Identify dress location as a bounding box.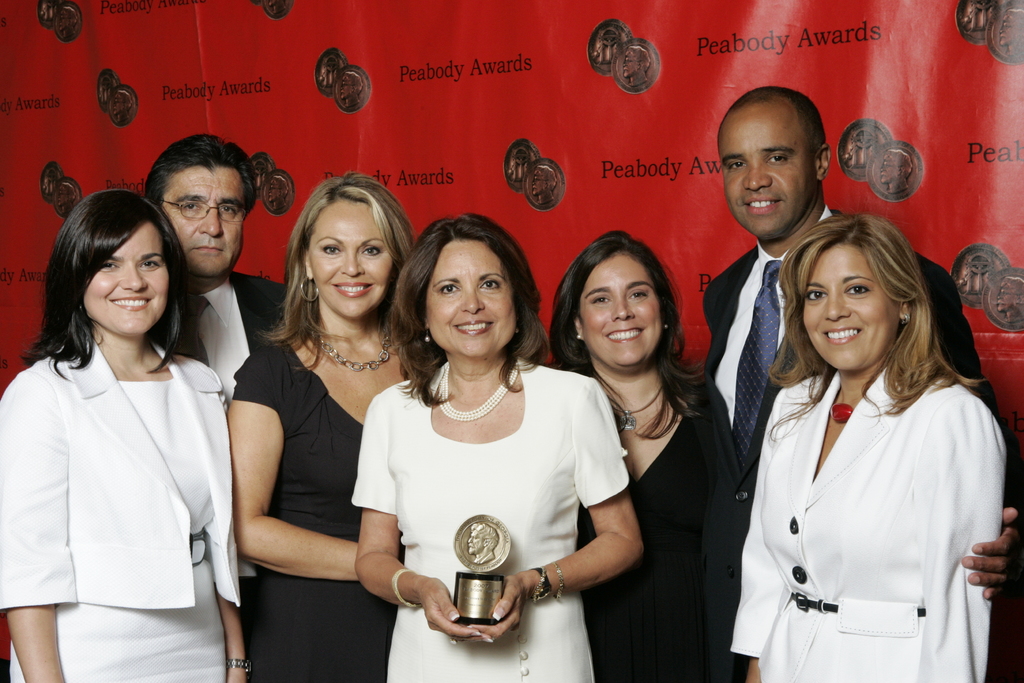
detection(5, 378, 230, 682).
